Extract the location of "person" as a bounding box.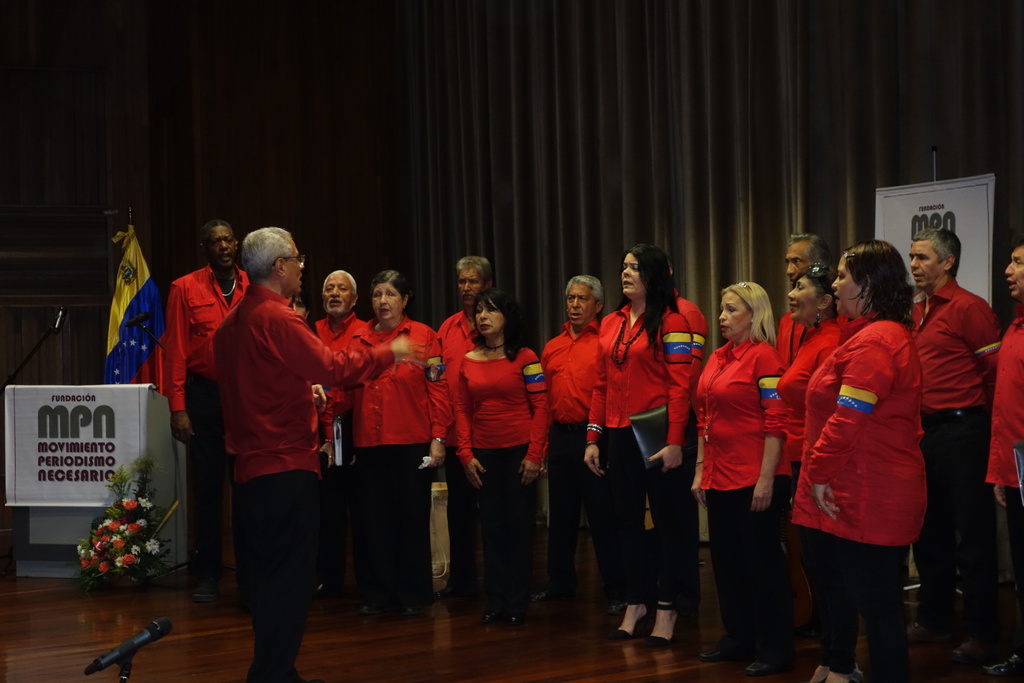
rect(772, 234, 822, 374).
